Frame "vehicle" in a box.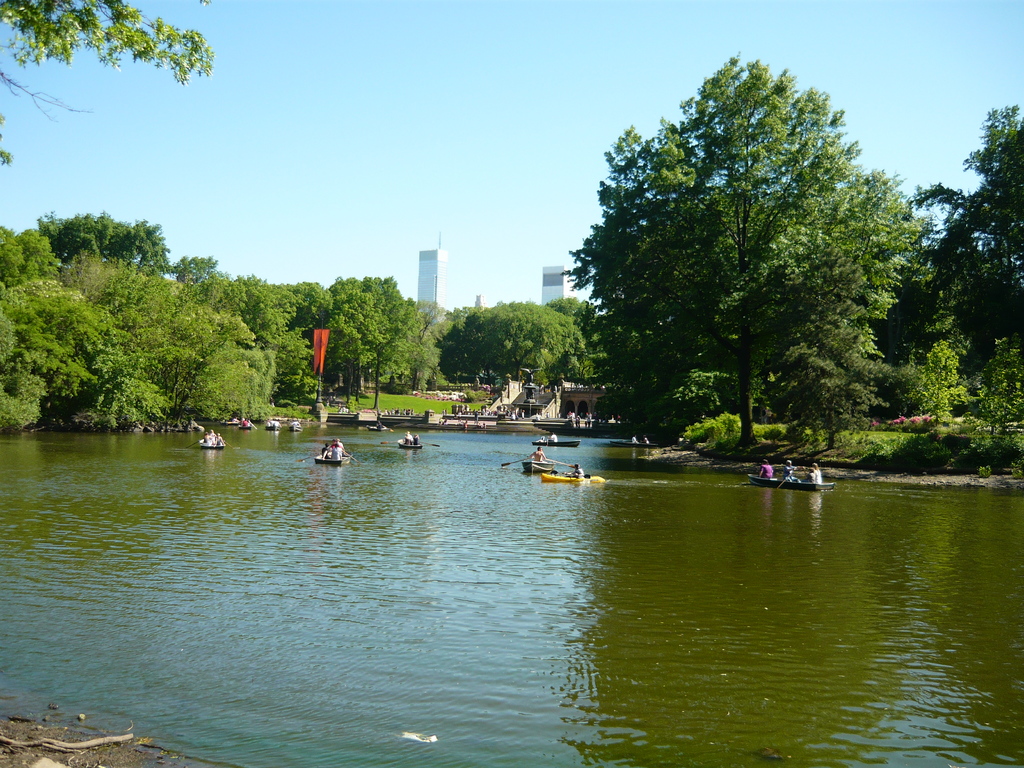
crop(523, 462, 559, 482).
